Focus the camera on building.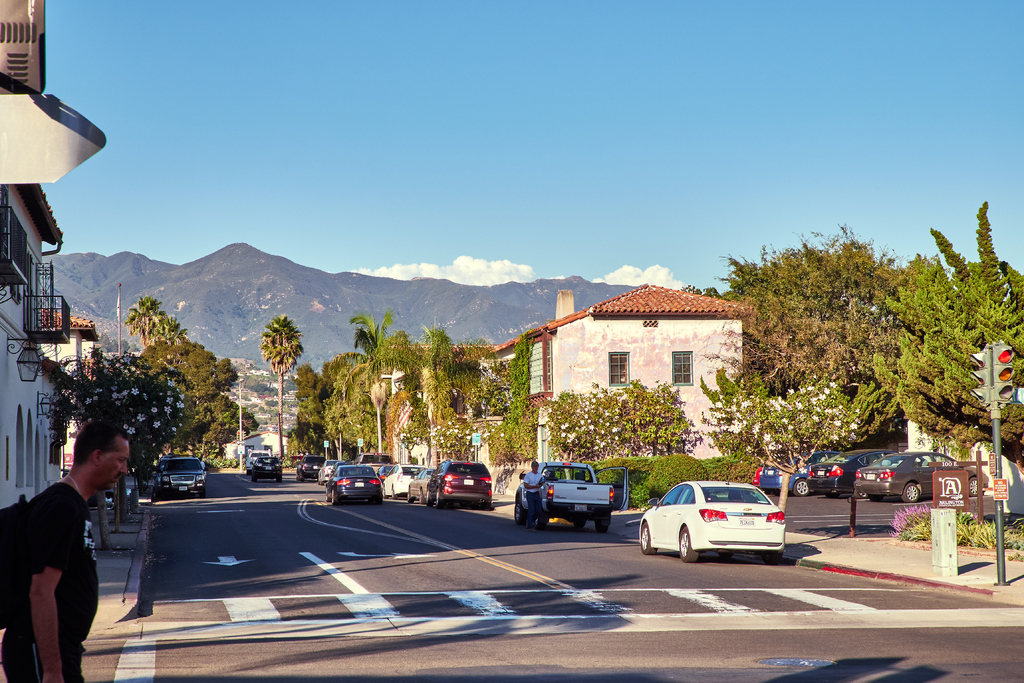
Focus region: [x1=380, y1=274, x2=867, y2=475].
